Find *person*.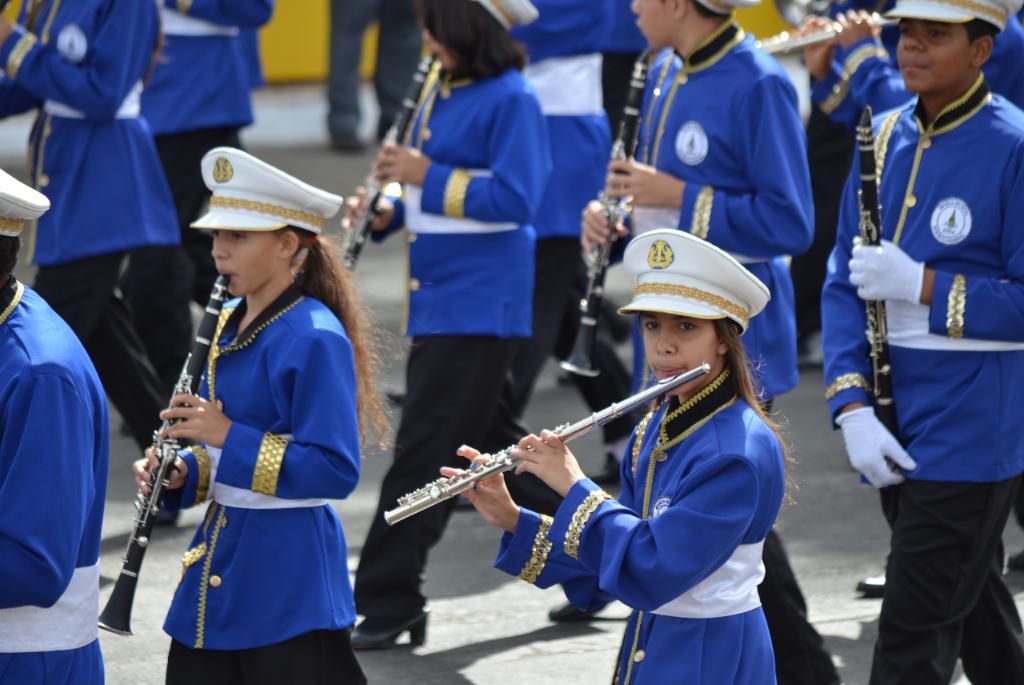
rect(823, 0, 1023, 684).
